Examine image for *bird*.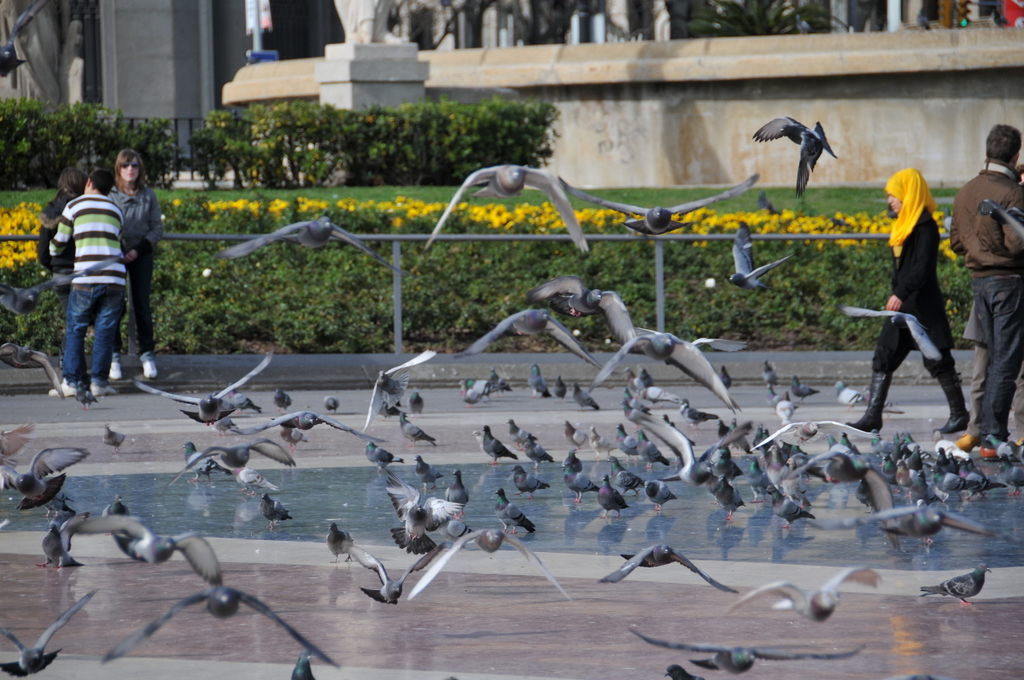
Examination result: box(33, 516, 85, 571).
